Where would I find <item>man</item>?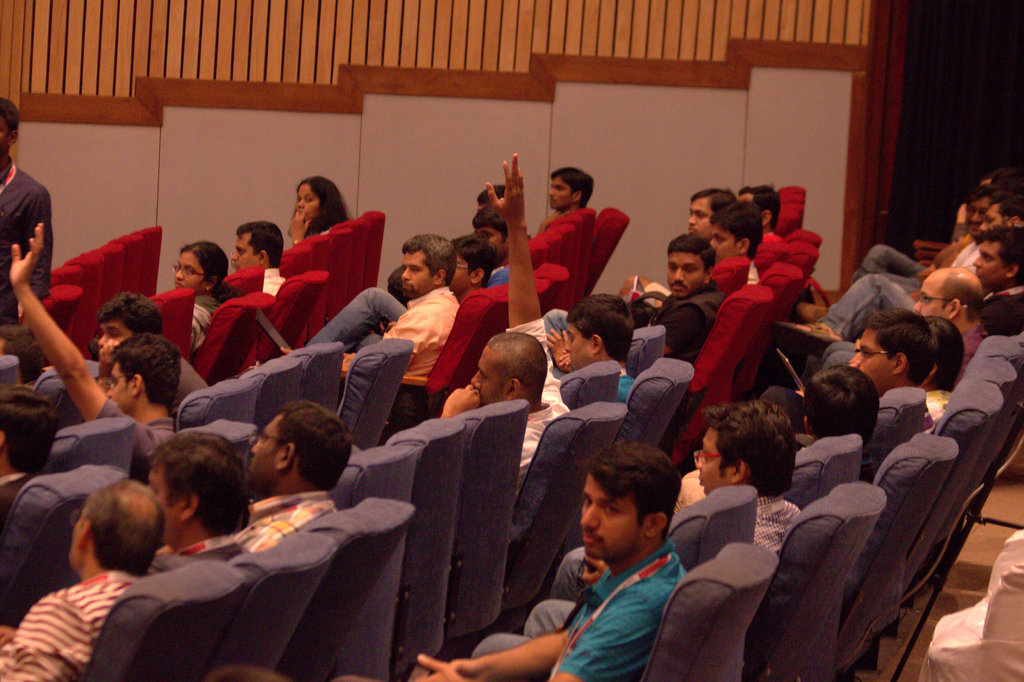
At {"left": 102, "top": 293, "right": 207, "bottom": 406}.
